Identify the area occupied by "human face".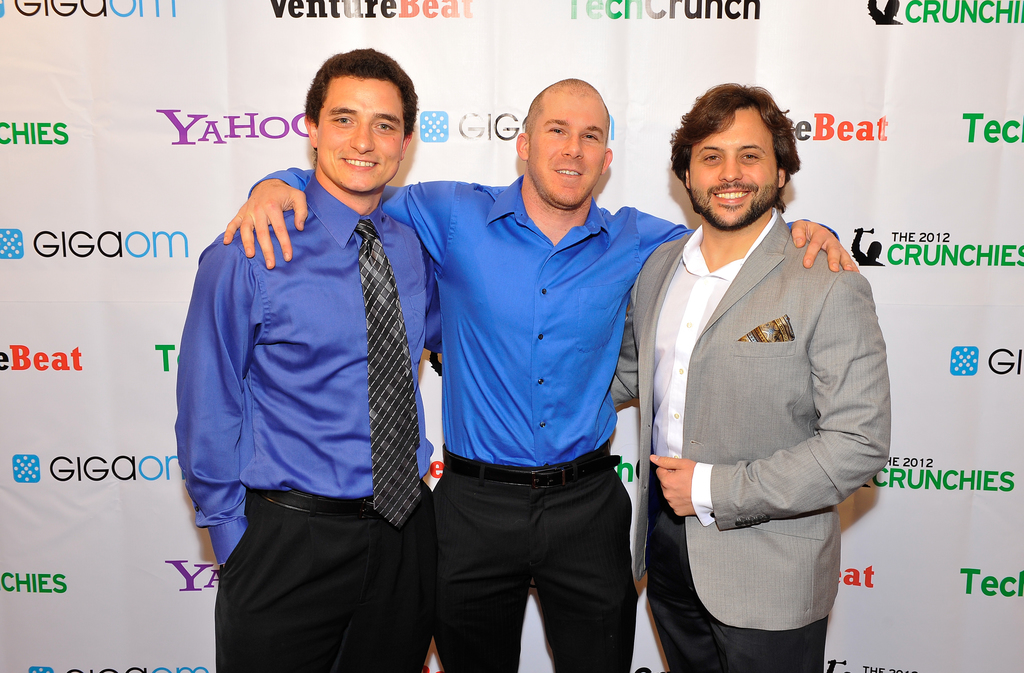
Area: box(527, 86, 610, 207).
